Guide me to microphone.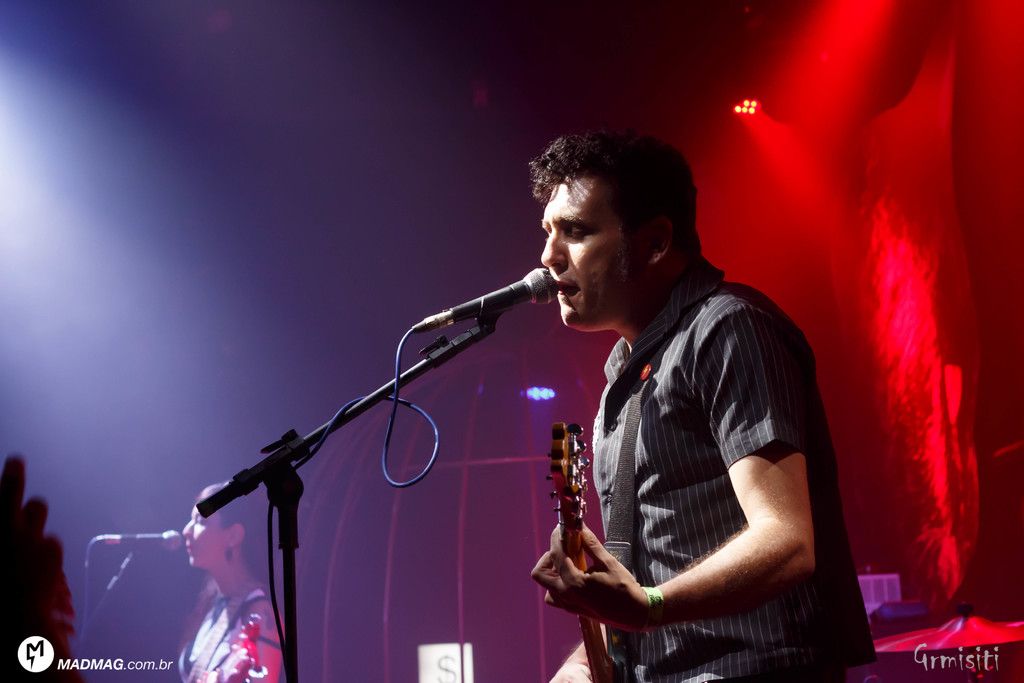
Guidance: <box>406,266,561,324</box>.
